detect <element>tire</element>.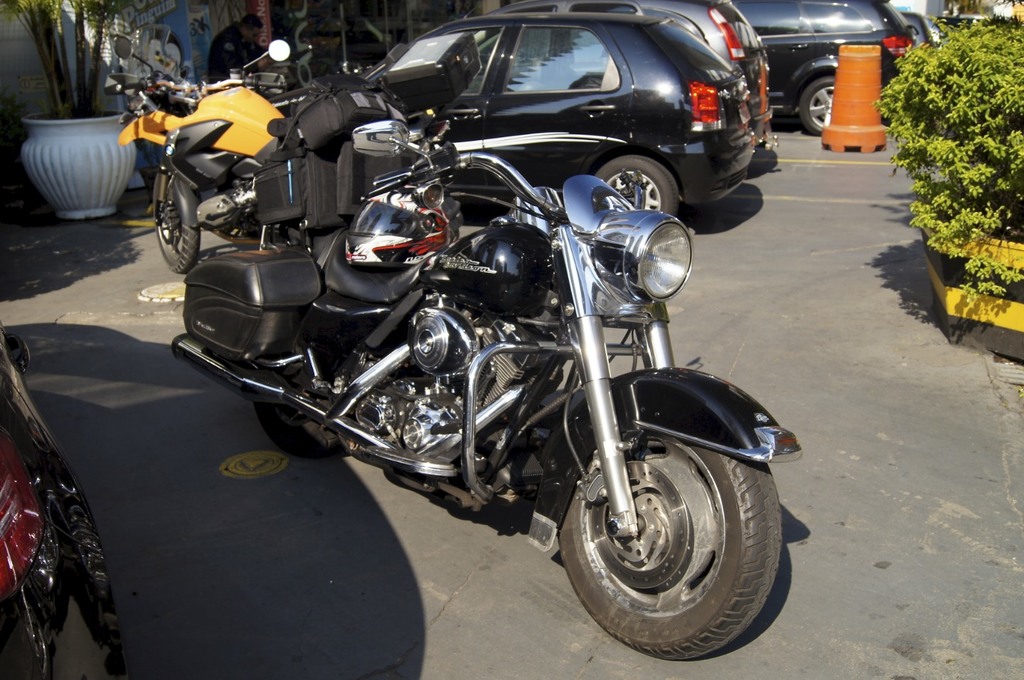
Detected at <region>151, 171, 201, 274</region>.
